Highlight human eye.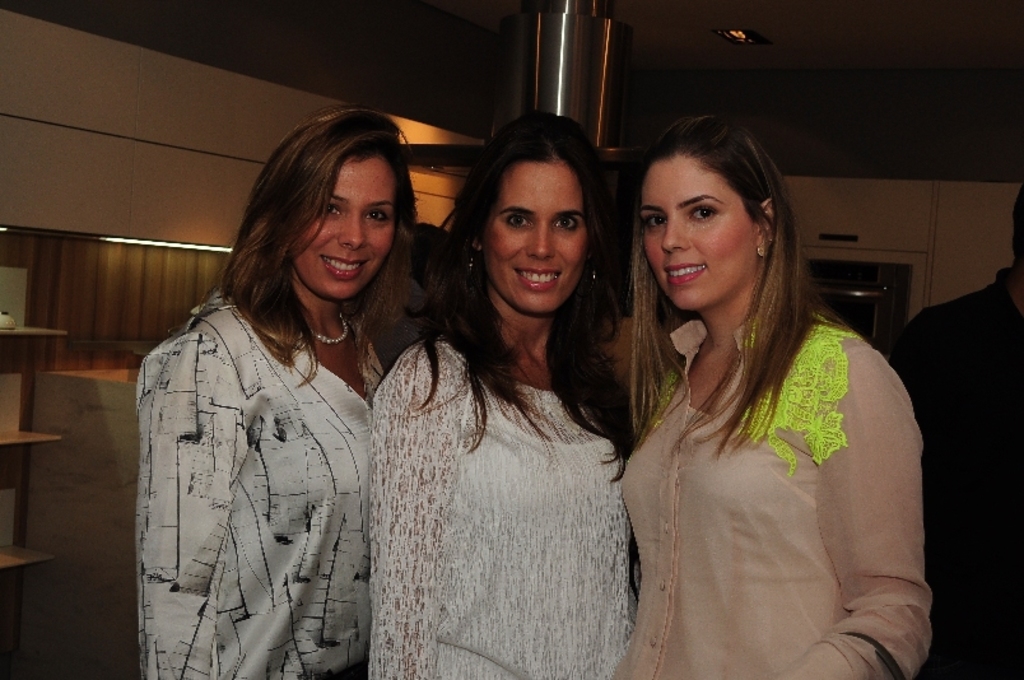
Highlighted region: <region>643, 213, 670, 229</region>.
